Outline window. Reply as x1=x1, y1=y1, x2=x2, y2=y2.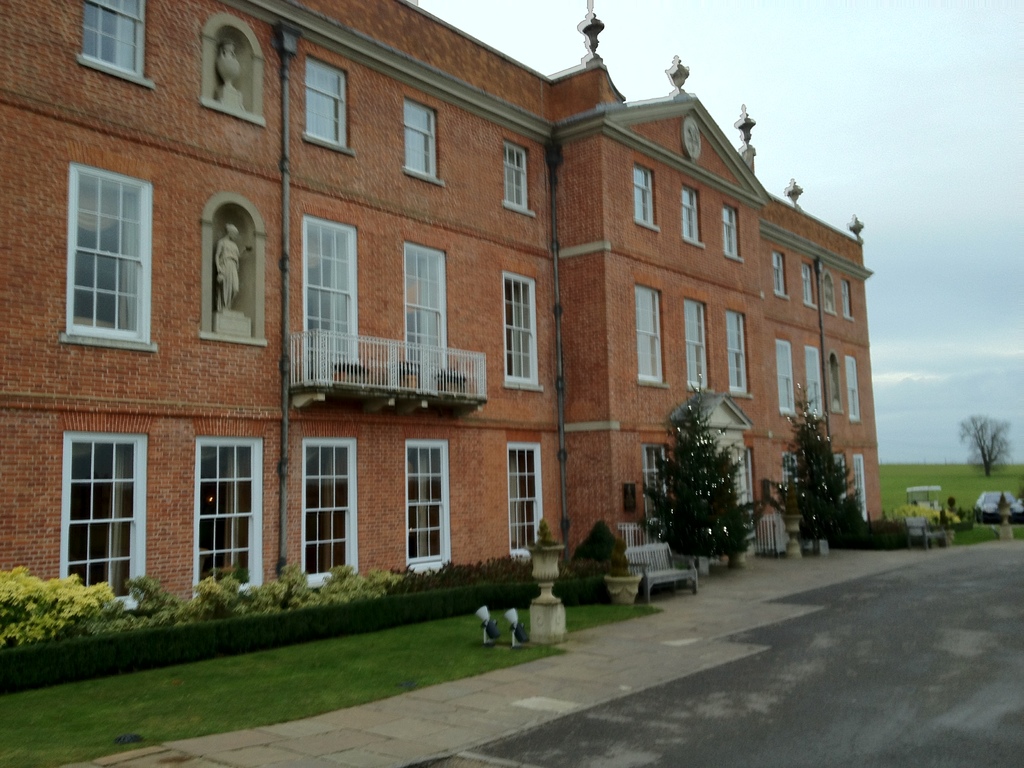
x1=63, y1=432, x2=152, y2=602.
